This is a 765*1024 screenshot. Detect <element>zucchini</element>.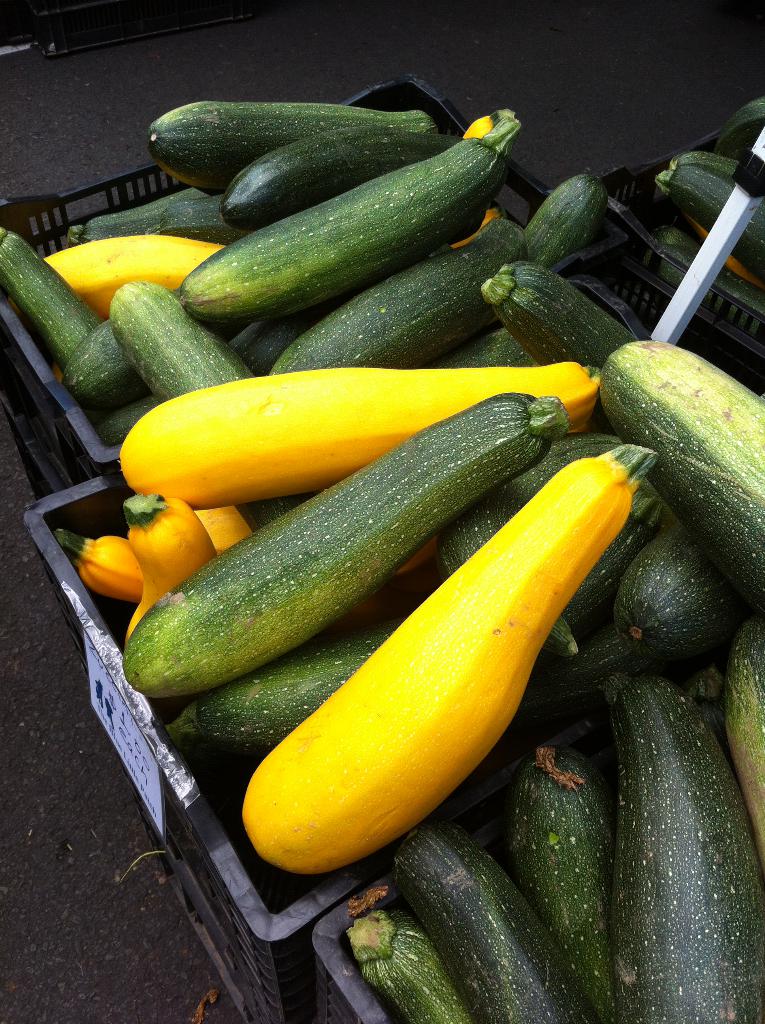
<box>479,248,637,381</box>.
